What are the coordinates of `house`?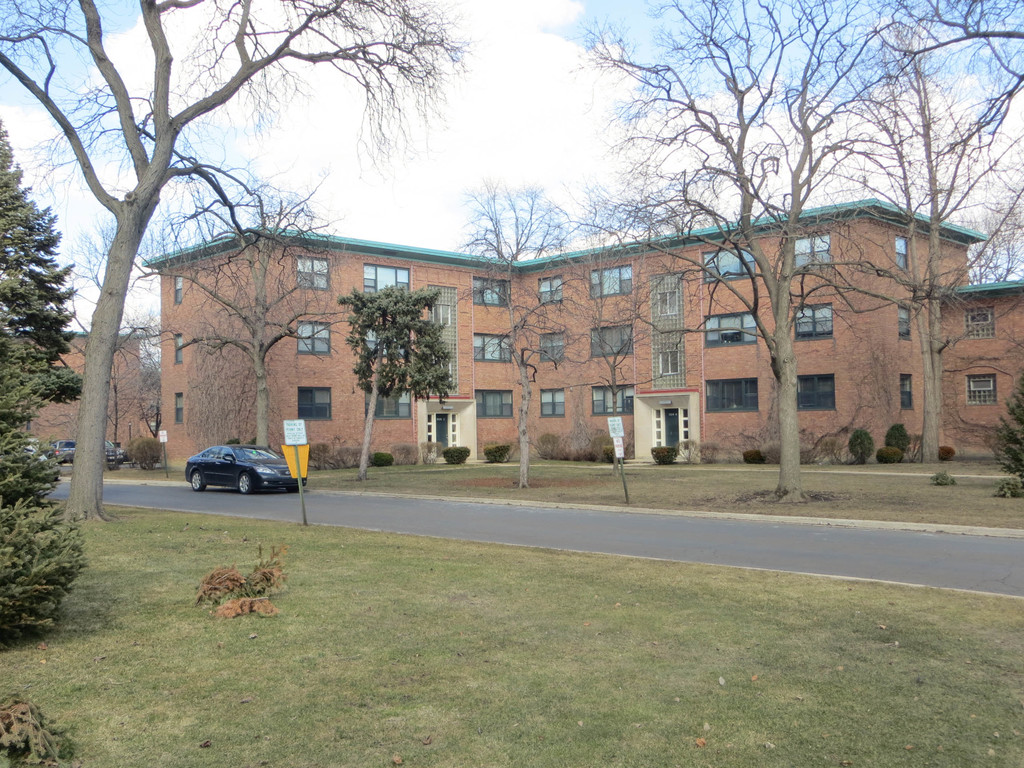
rect(58, 135, 1021, 514).
